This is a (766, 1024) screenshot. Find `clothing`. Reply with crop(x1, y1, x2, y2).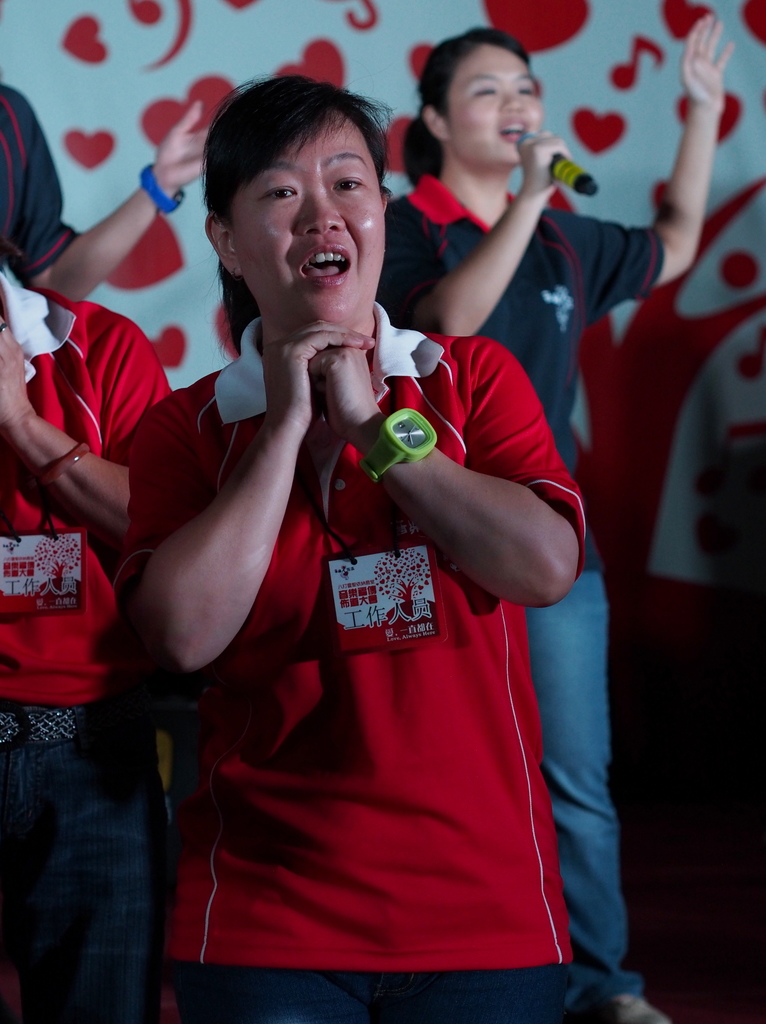
crop(374, 172, 666, 1023).
